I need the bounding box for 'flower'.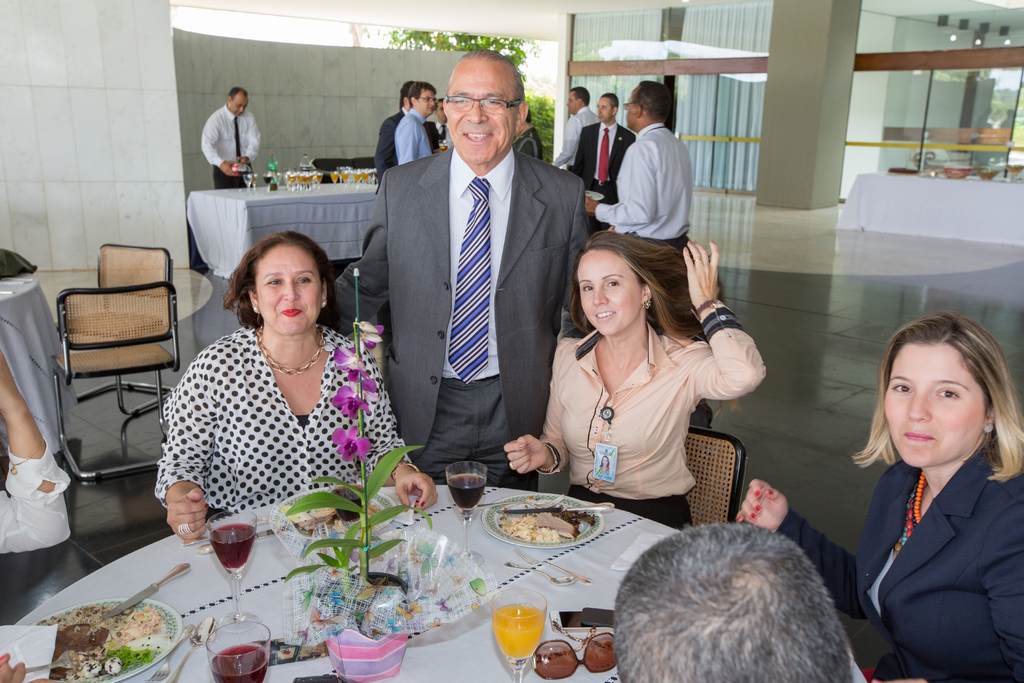
Here it is: bbox=(329, 428, 364, 465).
